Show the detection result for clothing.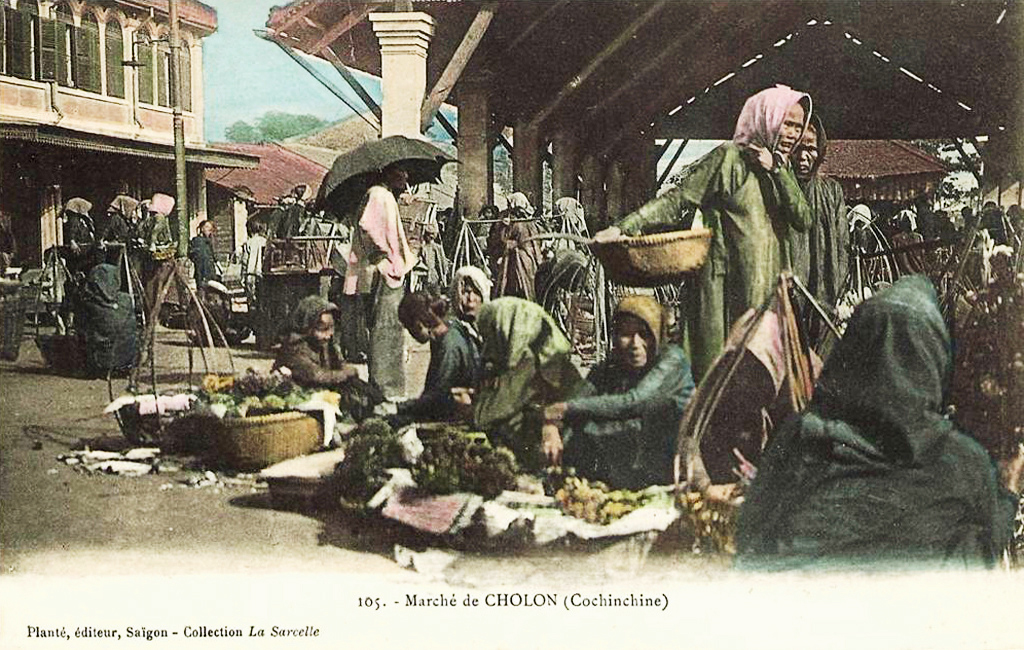
l=728, t=264, r=1000, b=566.
